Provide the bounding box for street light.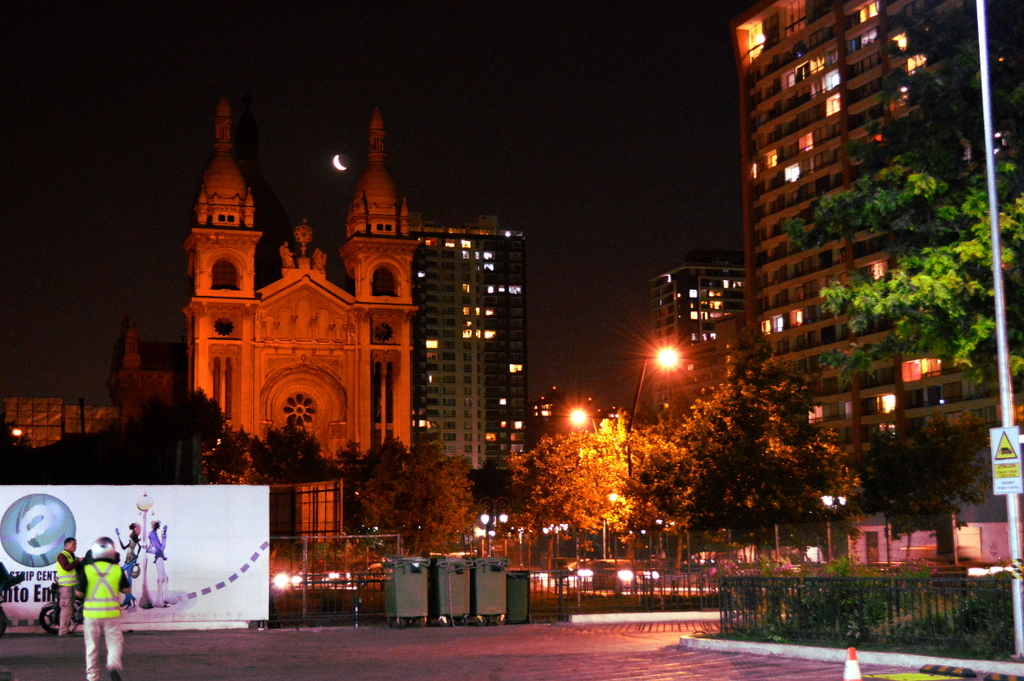
(left=3, top=421, right=22, bottom=439).
